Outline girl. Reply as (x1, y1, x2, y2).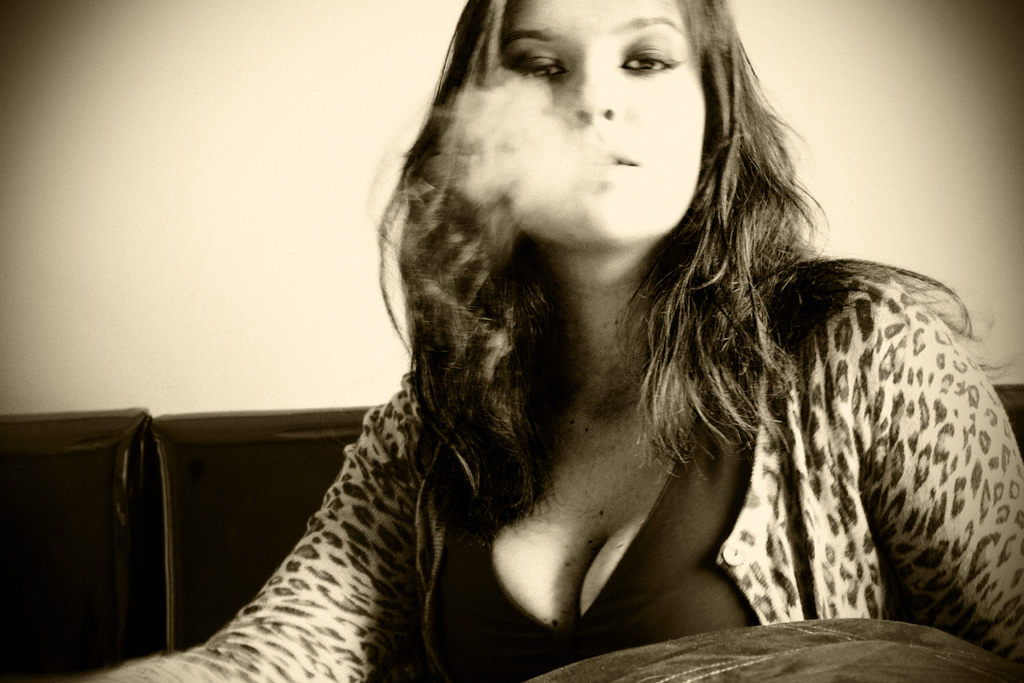
(0, 0, 1023, 682).
